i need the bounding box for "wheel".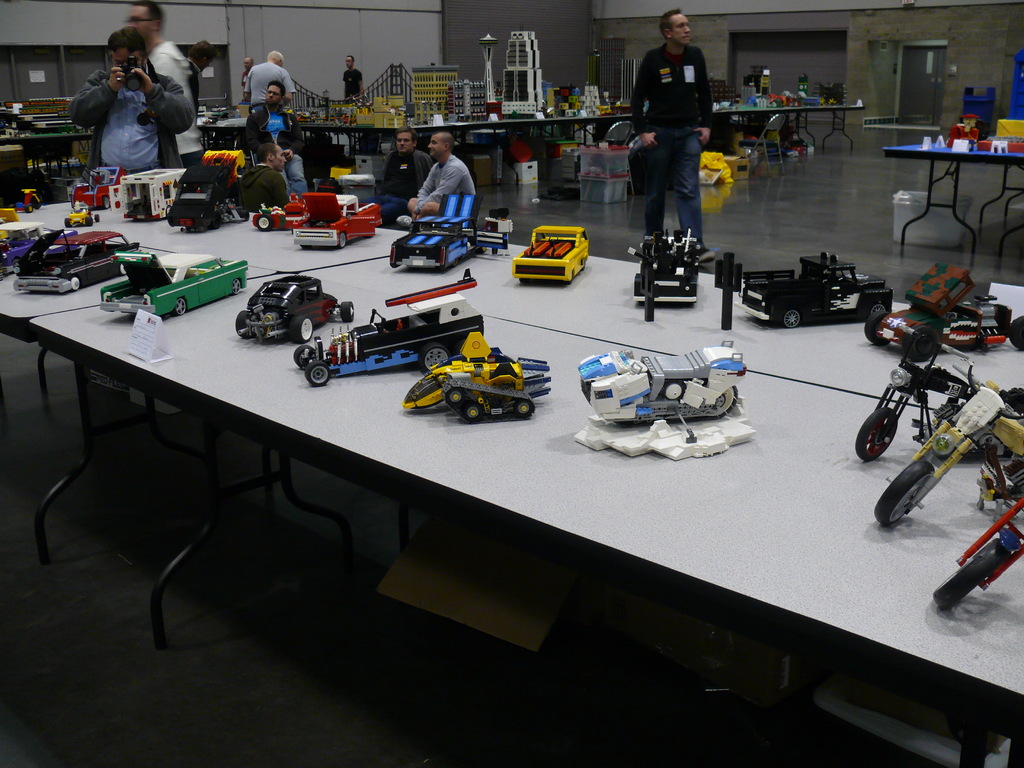
Here it is: select_region(304, 361, 330, 389).
